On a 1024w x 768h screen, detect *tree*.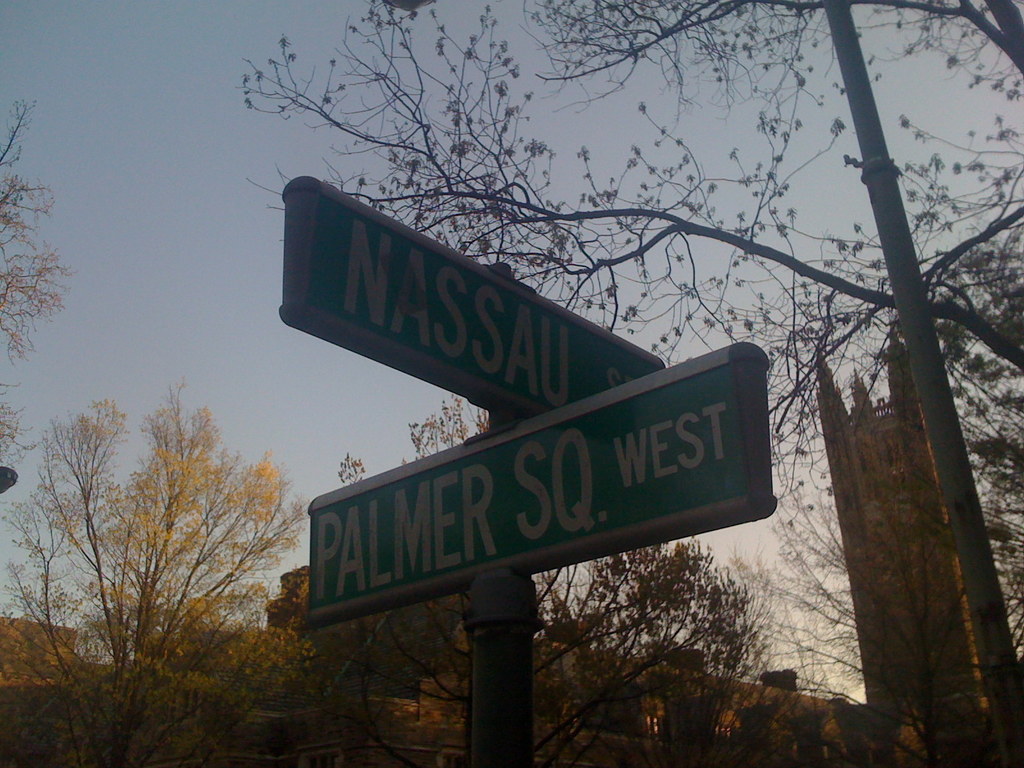
[x1=276, y1=393, x2=765, y2=764].
